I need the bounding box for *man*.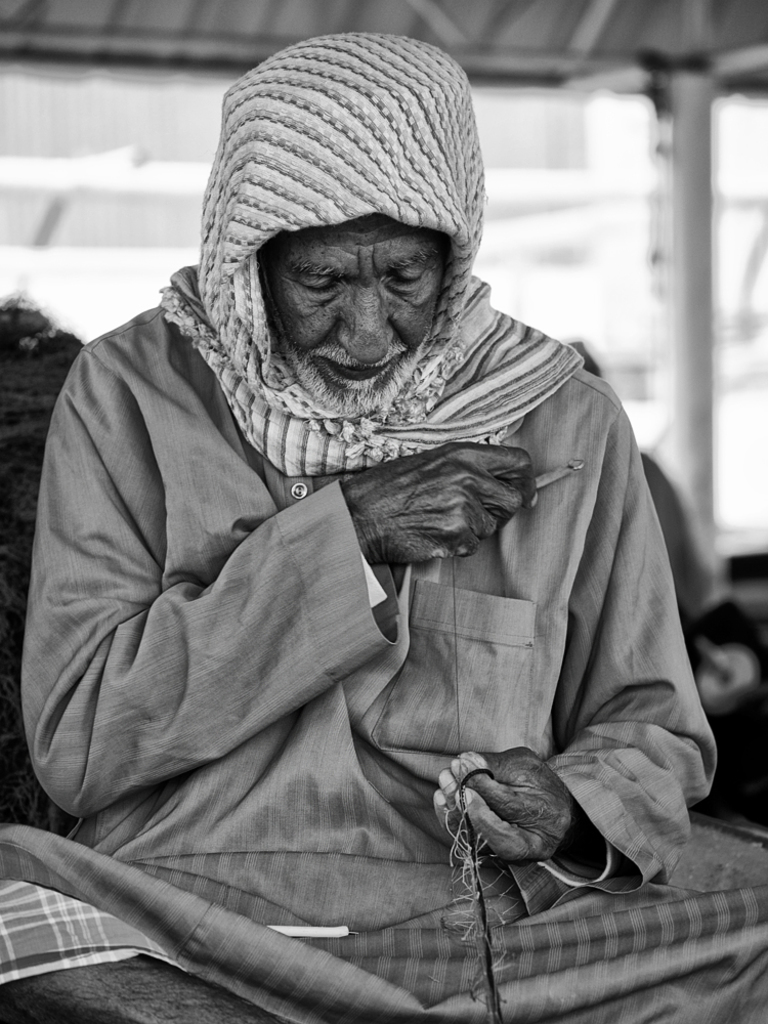
Here it is: box=[0, 26, 767, 1023].
